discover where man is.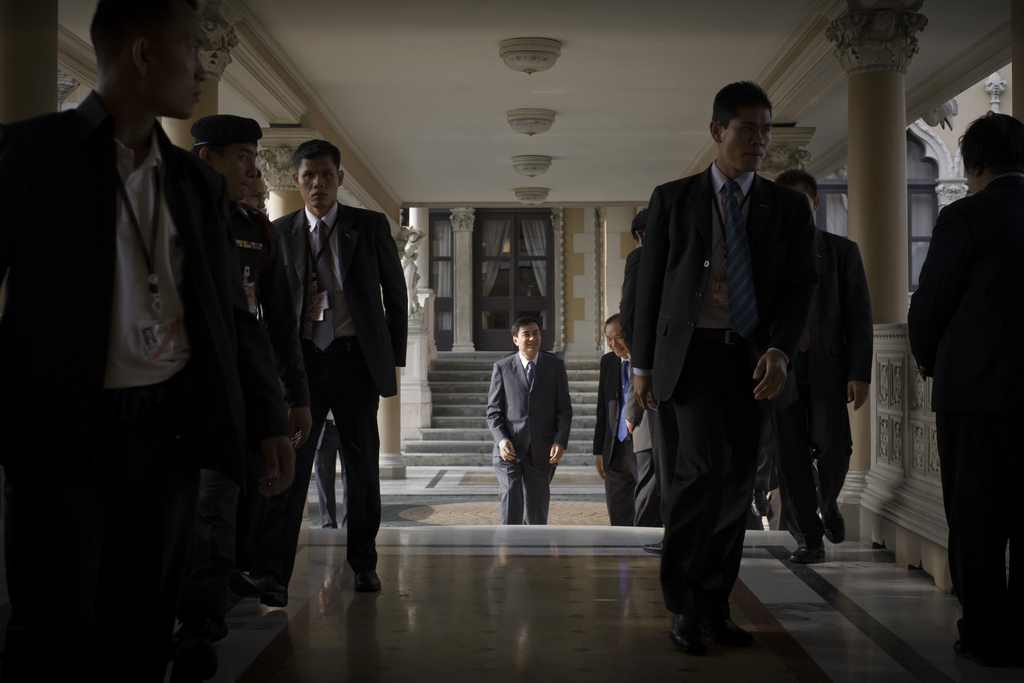
Discovered at 271/140/409/597.
